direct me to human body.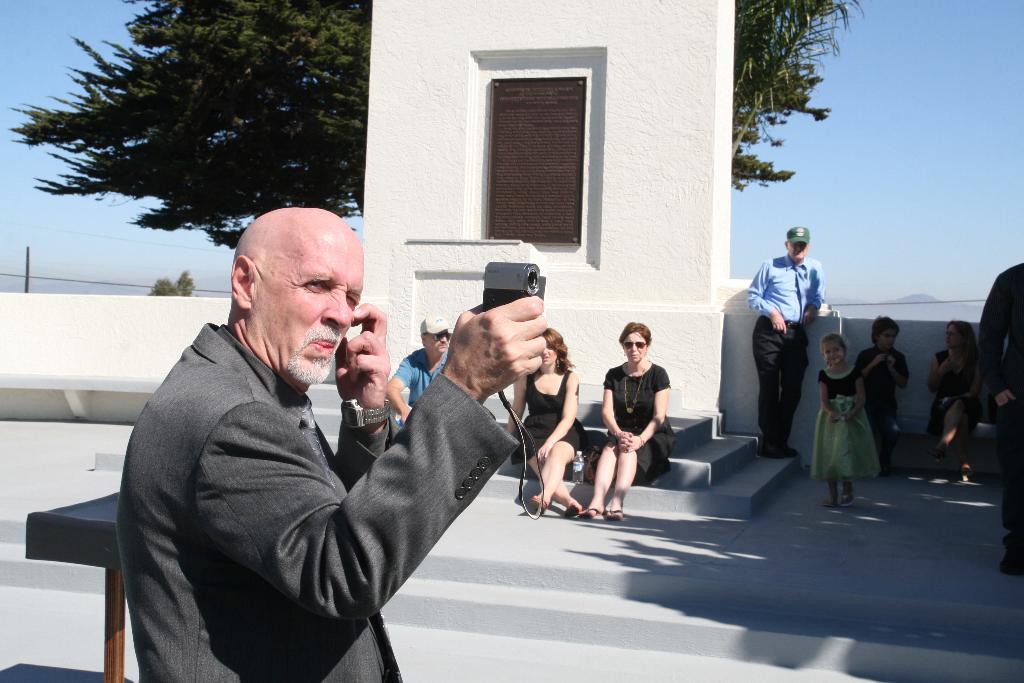
Direction: crop(751, 229, 830, 465).
